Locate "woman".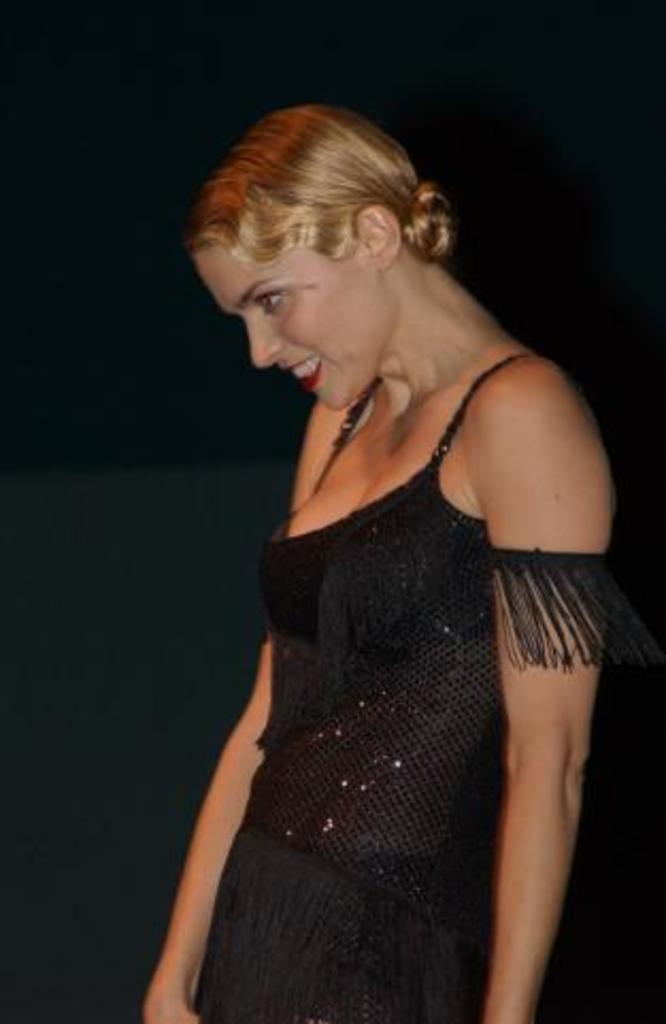
Bounding box: [136,68,615,996].
